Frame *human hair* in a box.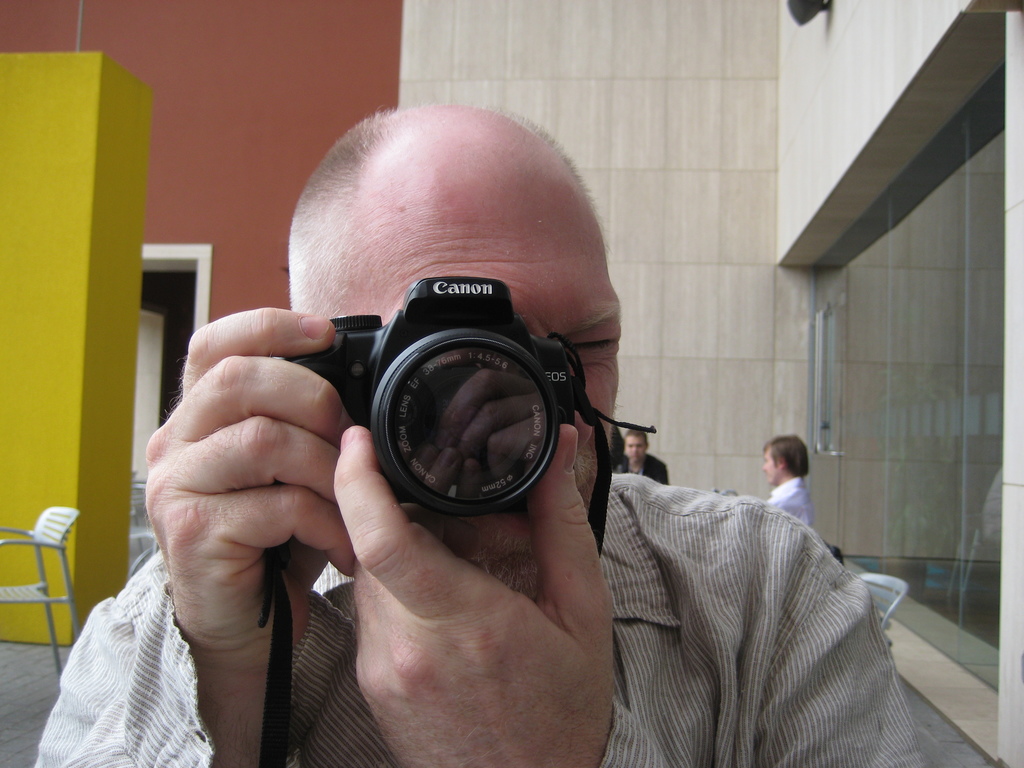
(left=624, top=430, right=649, bottom=444).
